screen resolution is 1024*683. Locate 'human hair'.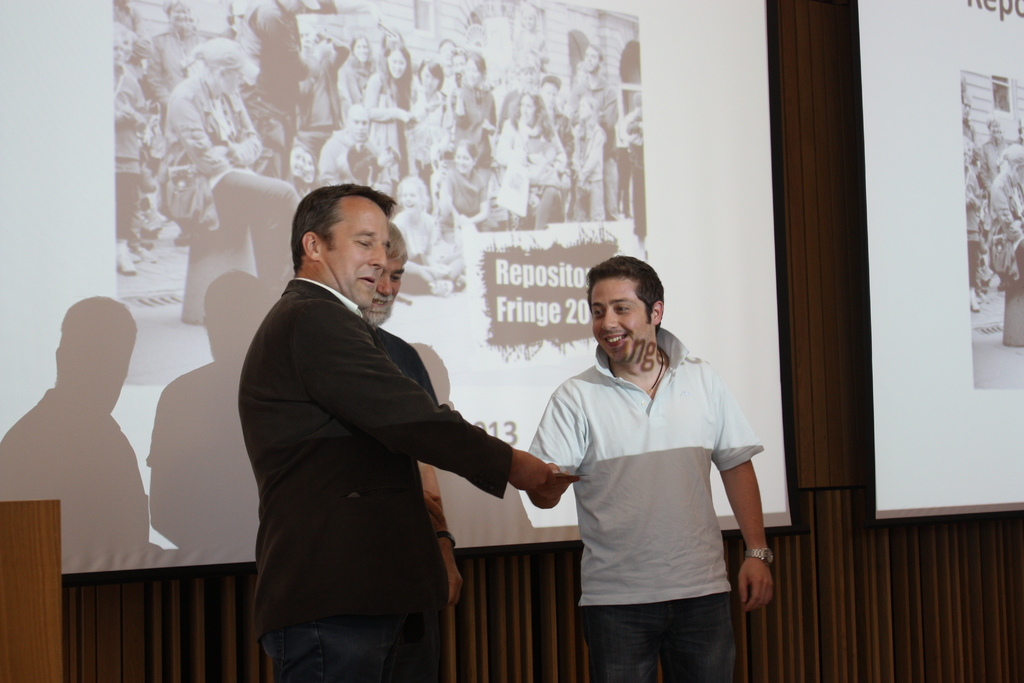
388 224 409 262.
